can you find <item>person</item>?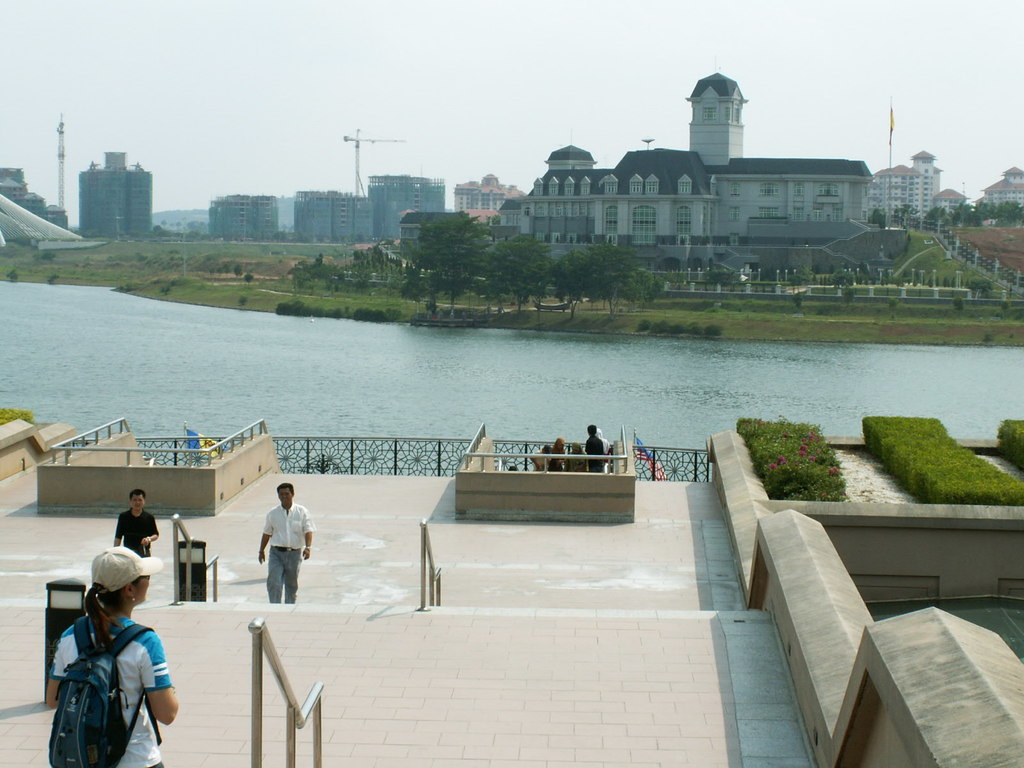
Yes, bounding box: bbox=(46, 542, 168, 767).
